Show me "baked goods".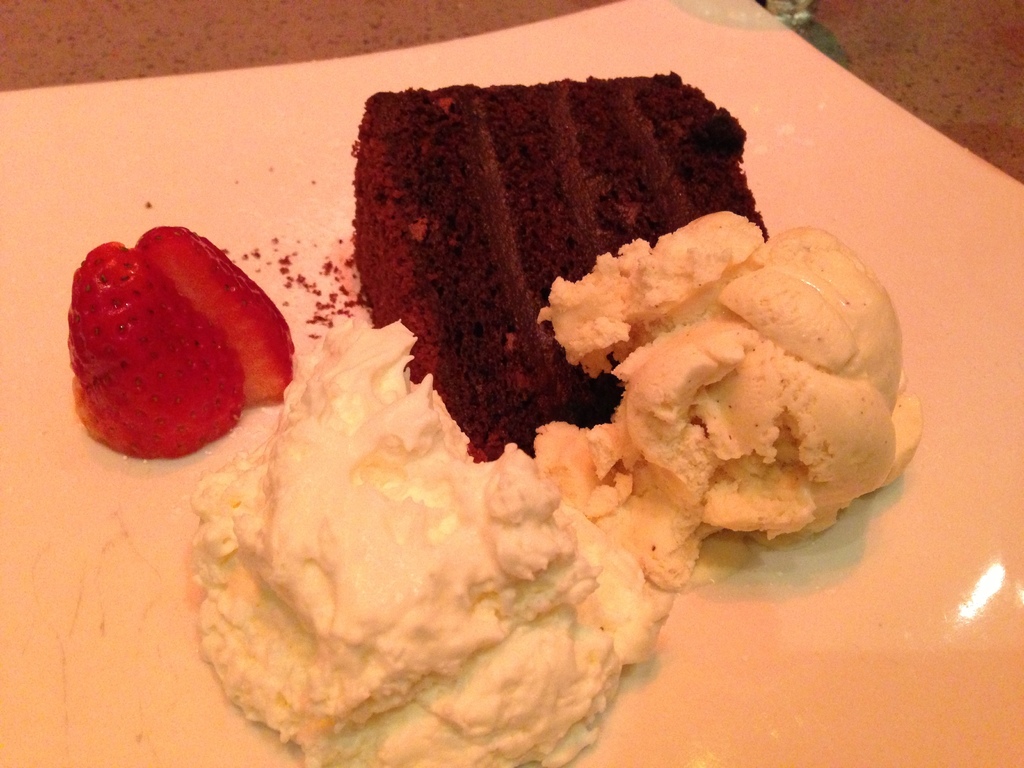
"baked goods" is here: (350,68,773,464).
